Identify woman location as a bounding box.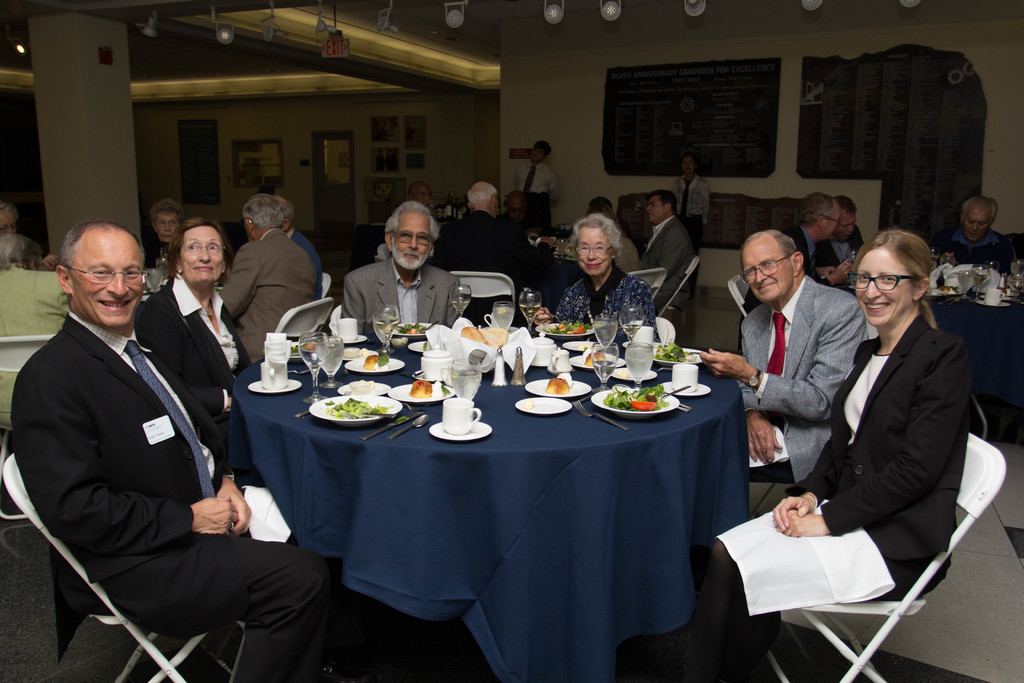
[x1=703, y1=229, x2=977, y2=682].
